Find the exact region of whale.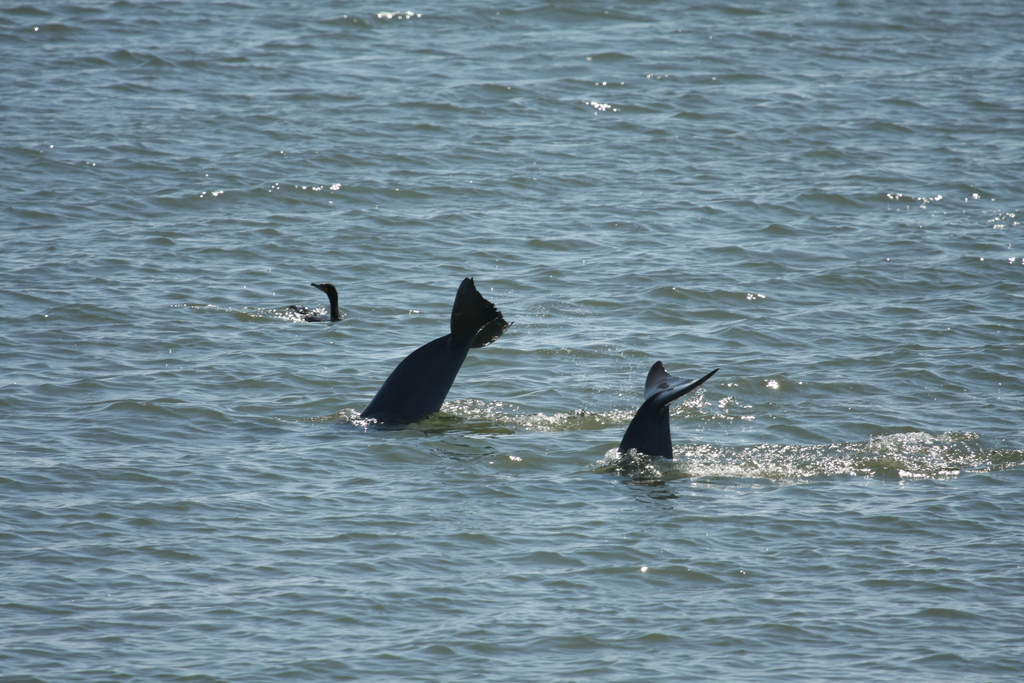
Exact region: x1=355 y1=272 x2=510 y2=427.
